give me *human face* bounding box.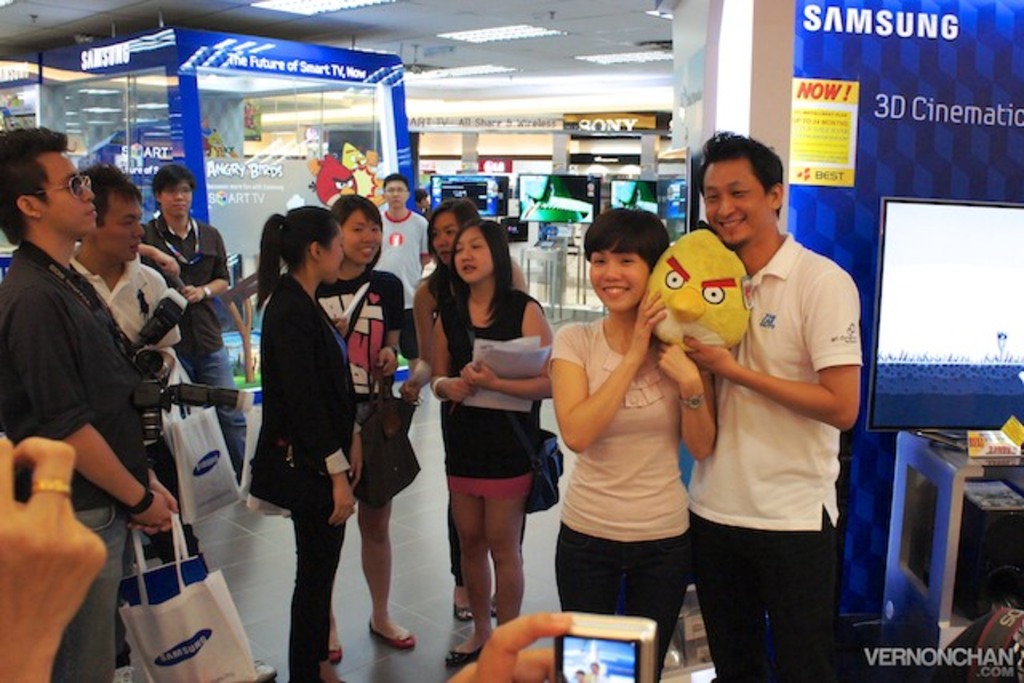
x1=451, y1=224, x2=501, y2=286.
